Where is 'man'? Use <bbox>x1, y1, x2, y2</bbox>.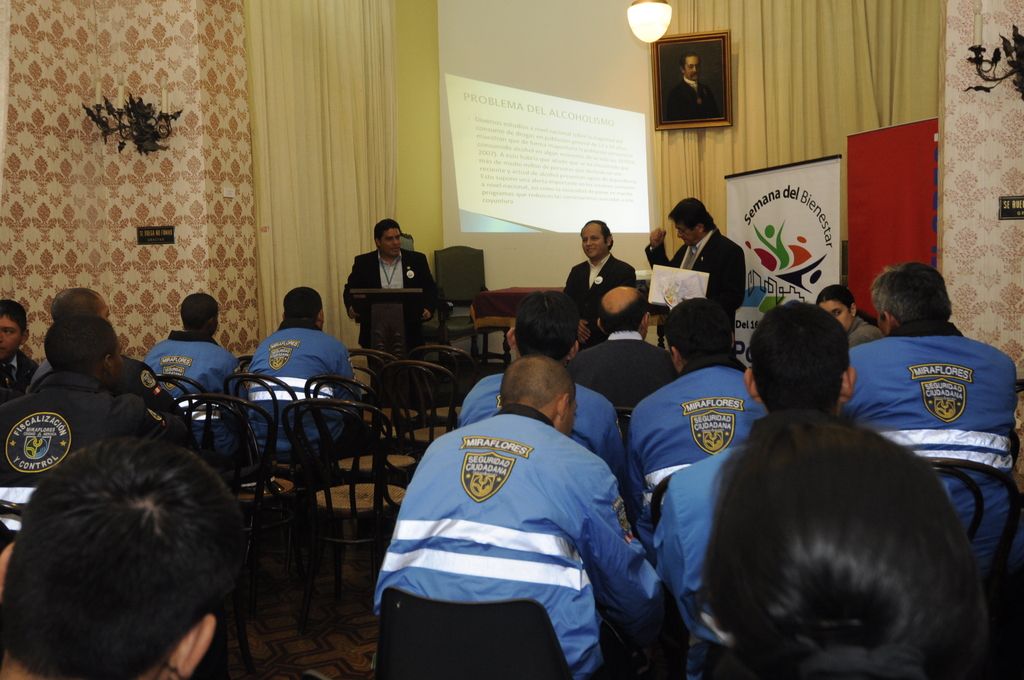
<bbox>562, 215, 642, 355</bbox>.
